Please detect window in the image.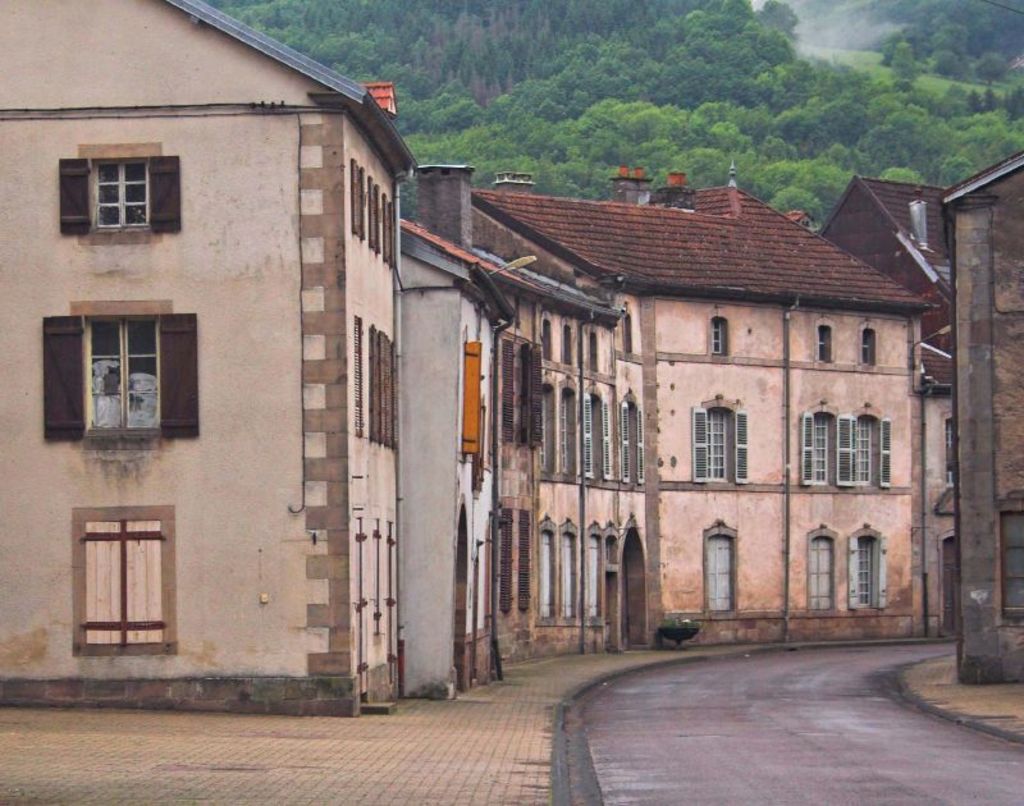
detection(585, 521, 599, 626).
